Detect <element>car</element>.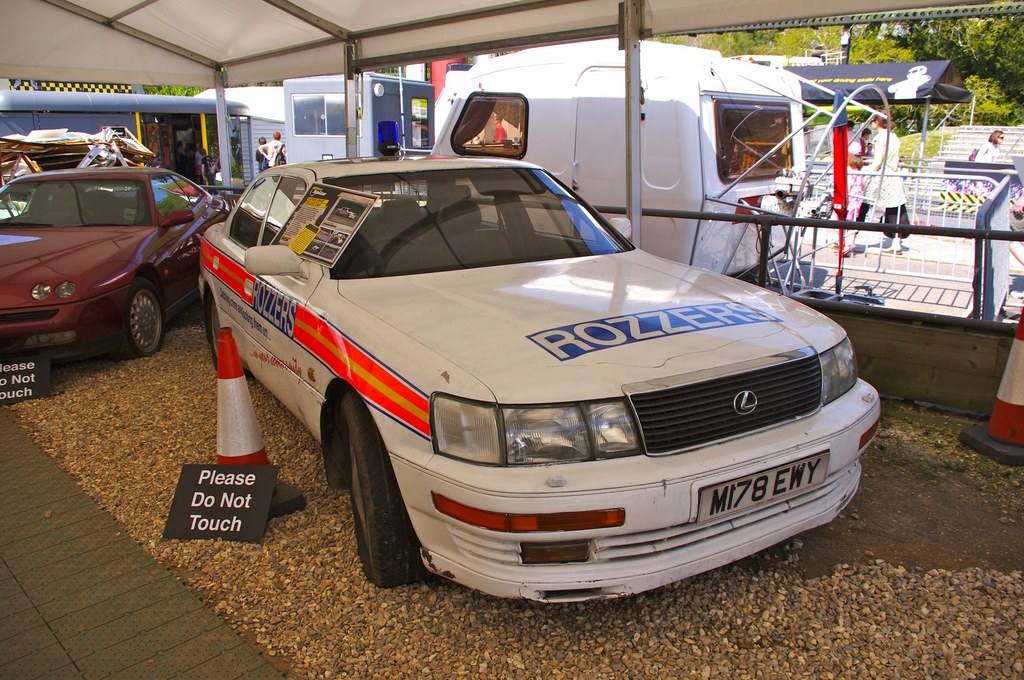
Detected at select_region(170, 122, 897, 596).
